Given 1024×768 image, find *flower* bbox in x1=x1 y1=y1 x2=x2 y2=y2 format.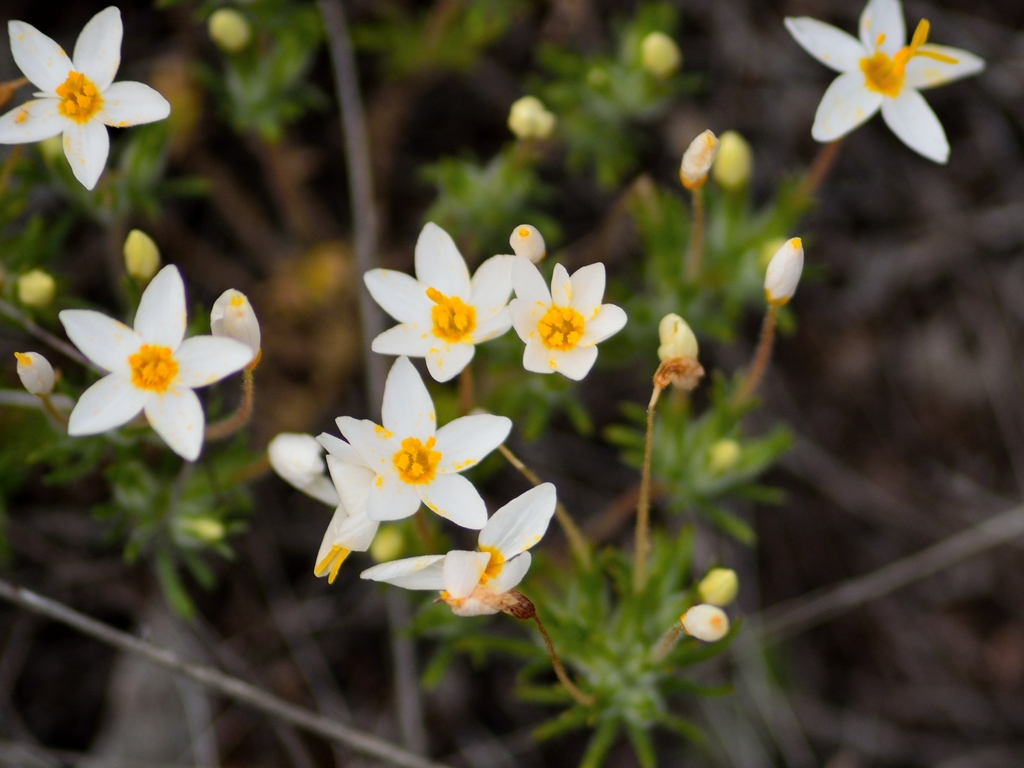
x1=359 y1=215 x2=515 y2=386.
